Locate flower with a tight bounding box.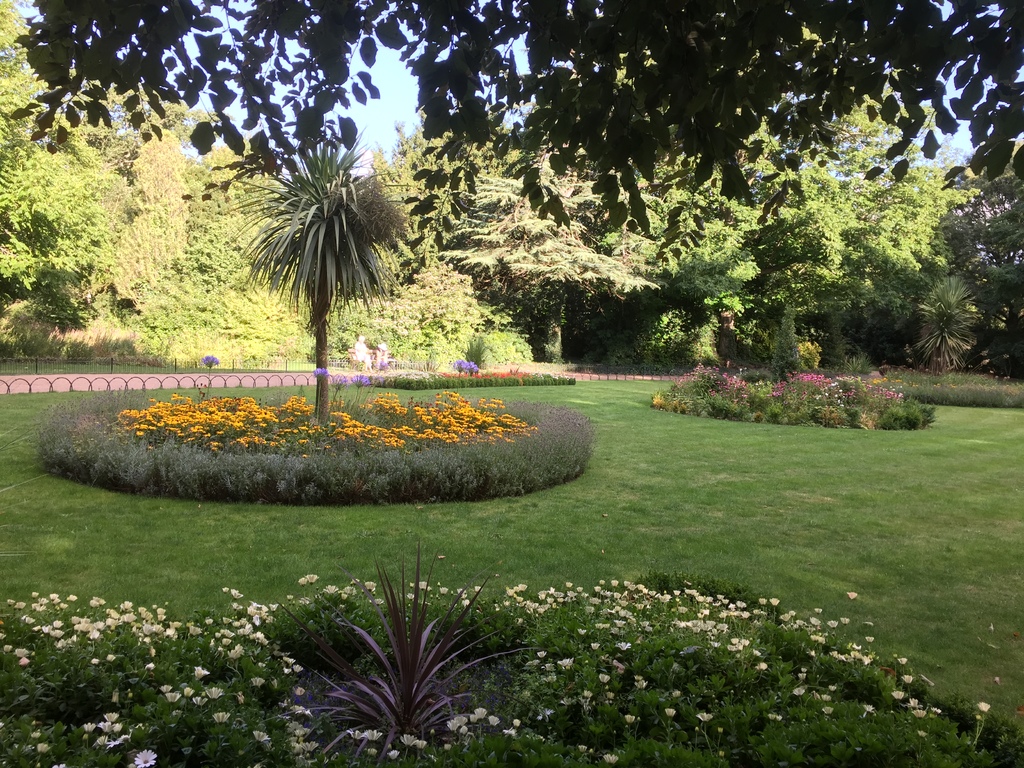
box=[557, 698, 574, 707].
